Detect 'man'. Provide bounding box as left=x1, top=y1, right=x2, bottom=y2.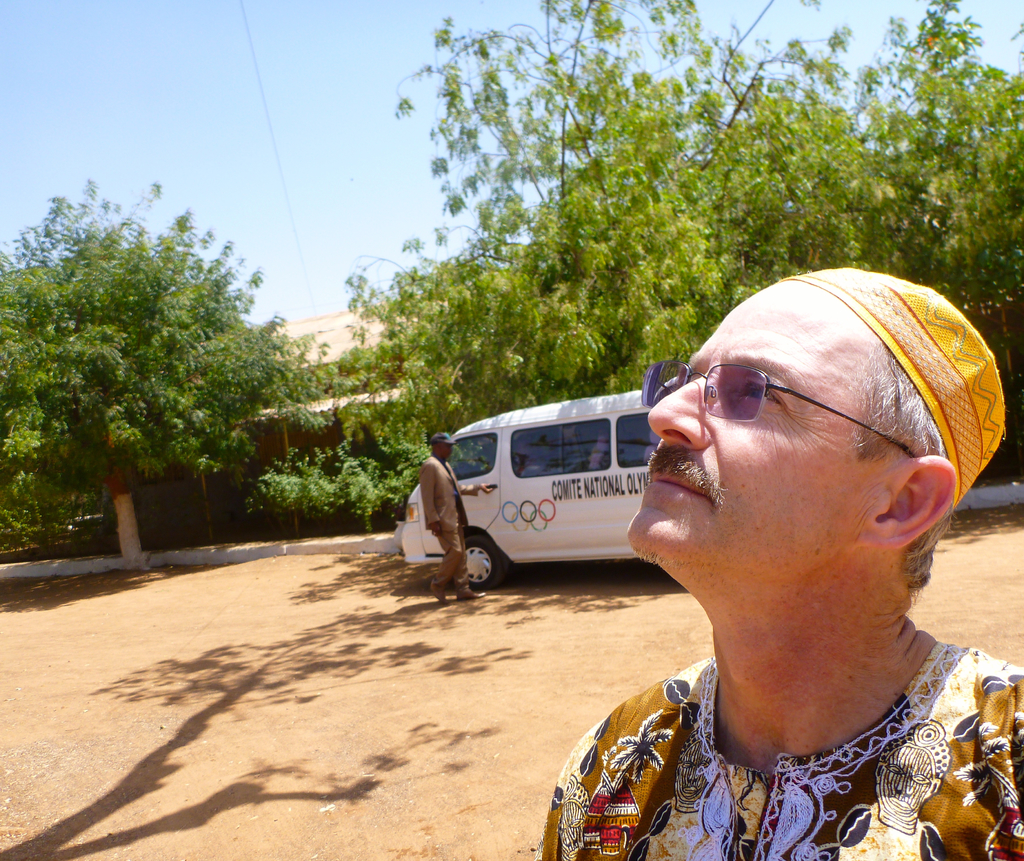
left=472, top=253, right=1023, bottom=860.
